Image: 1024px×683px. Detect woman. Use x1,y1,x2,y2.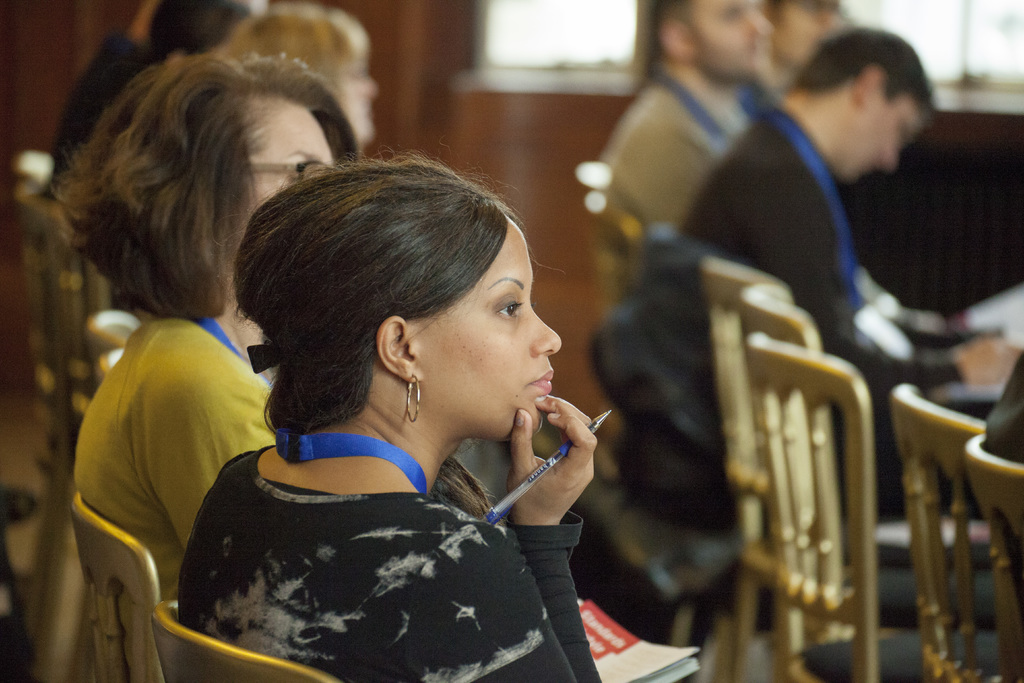
44,65,363,597.
